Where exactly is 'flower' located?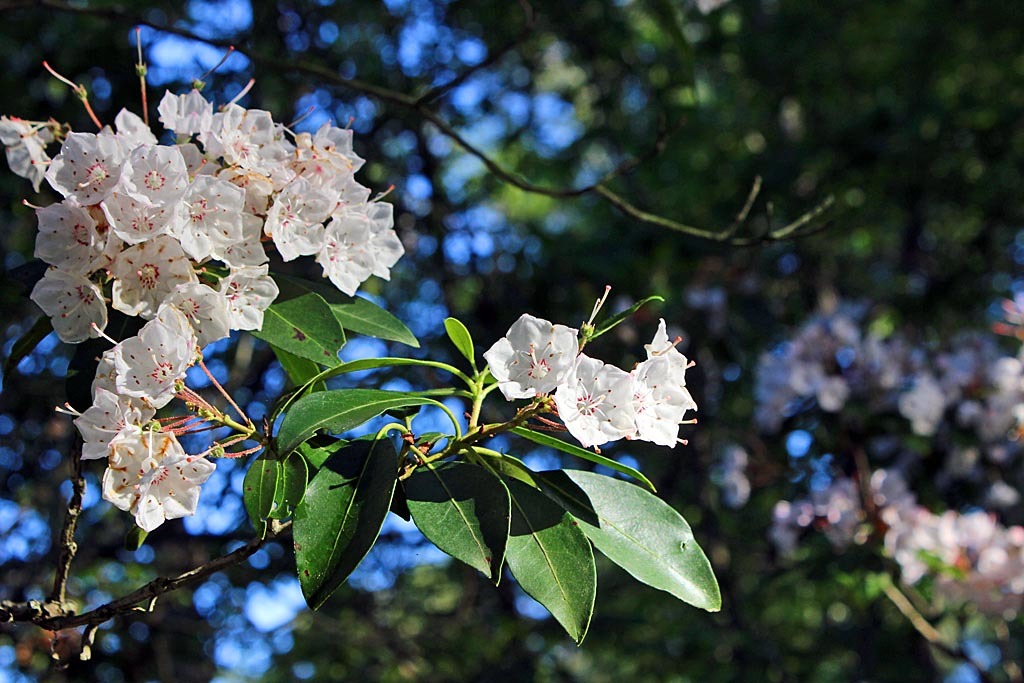
Its bounding box is (x1=42, y1=104, x2=155, y2=212).
